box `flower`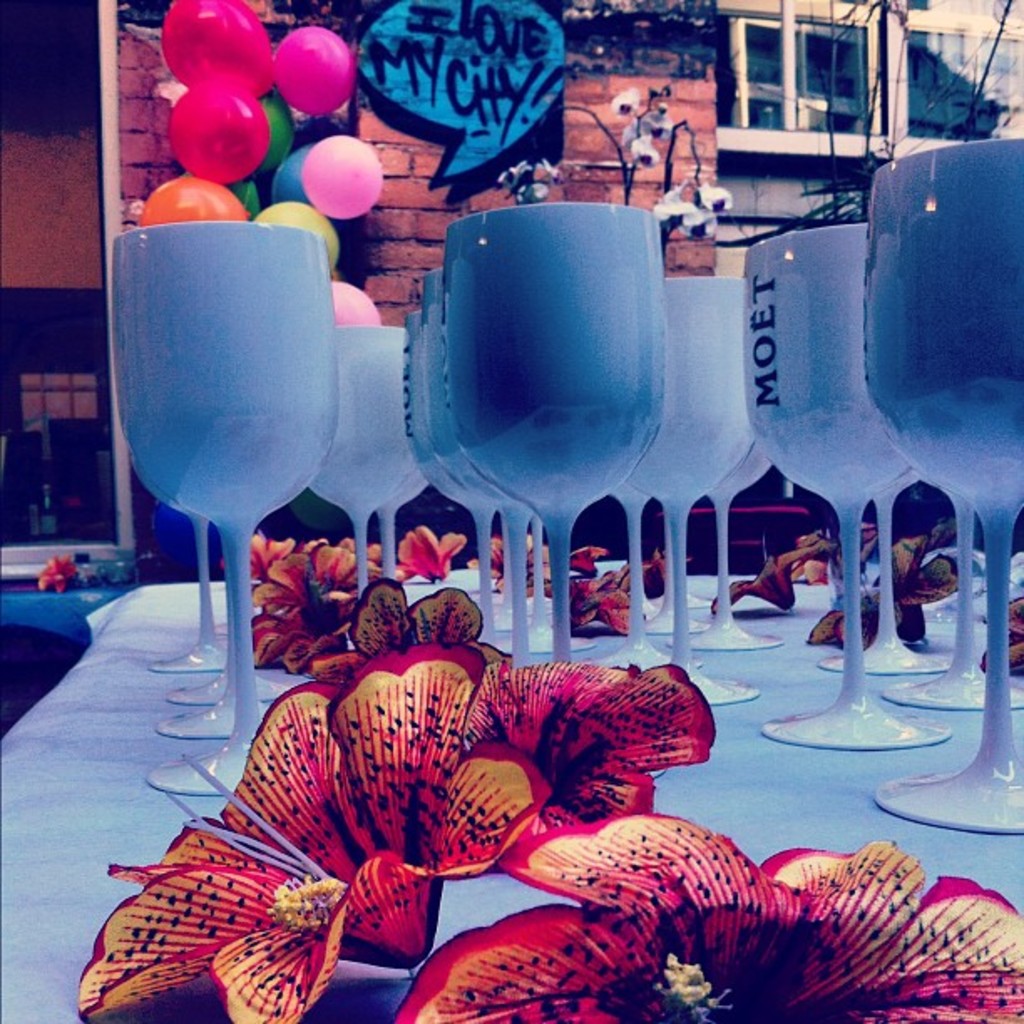
395:788:1022:1022
